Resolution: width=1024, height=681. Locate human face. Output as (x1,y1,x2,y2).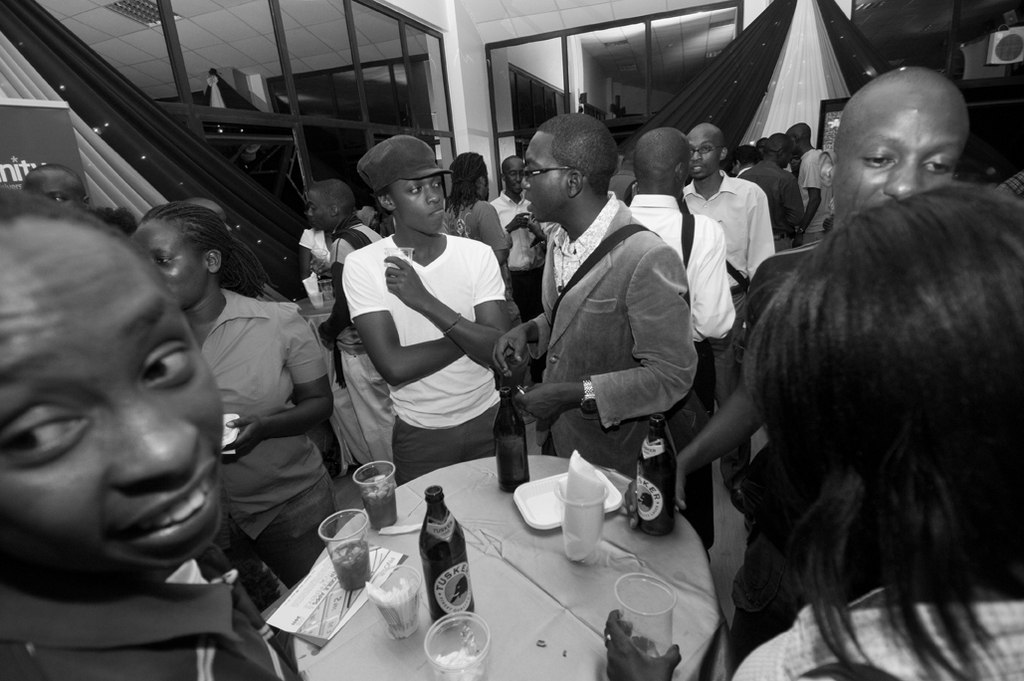
(508,161,521,190).
